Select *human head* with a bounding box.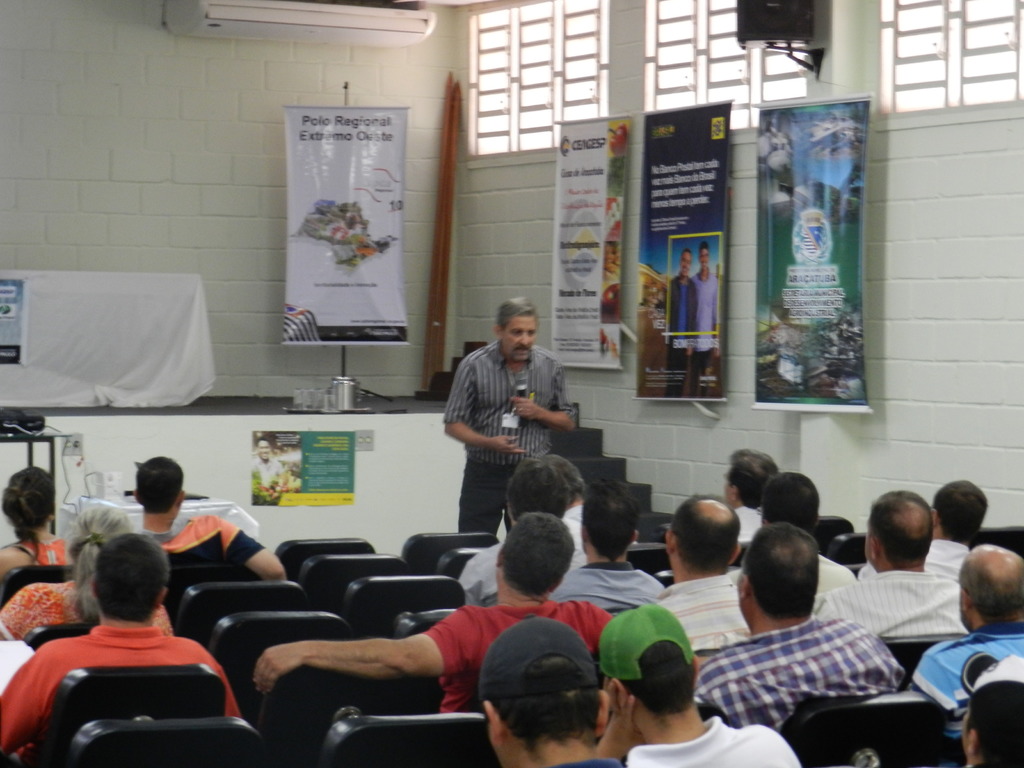
bbox=(488, 509, 573, 602).
